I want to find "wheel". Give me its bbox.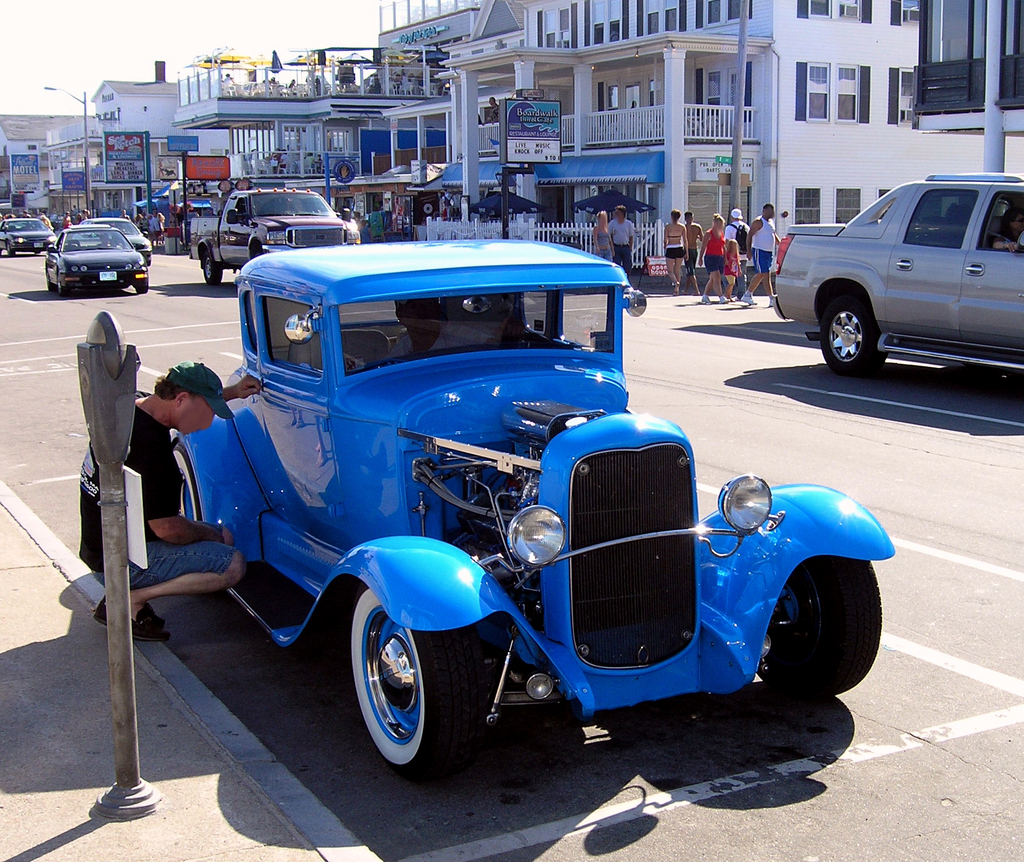
bbox(56, 278, 67, 297).
